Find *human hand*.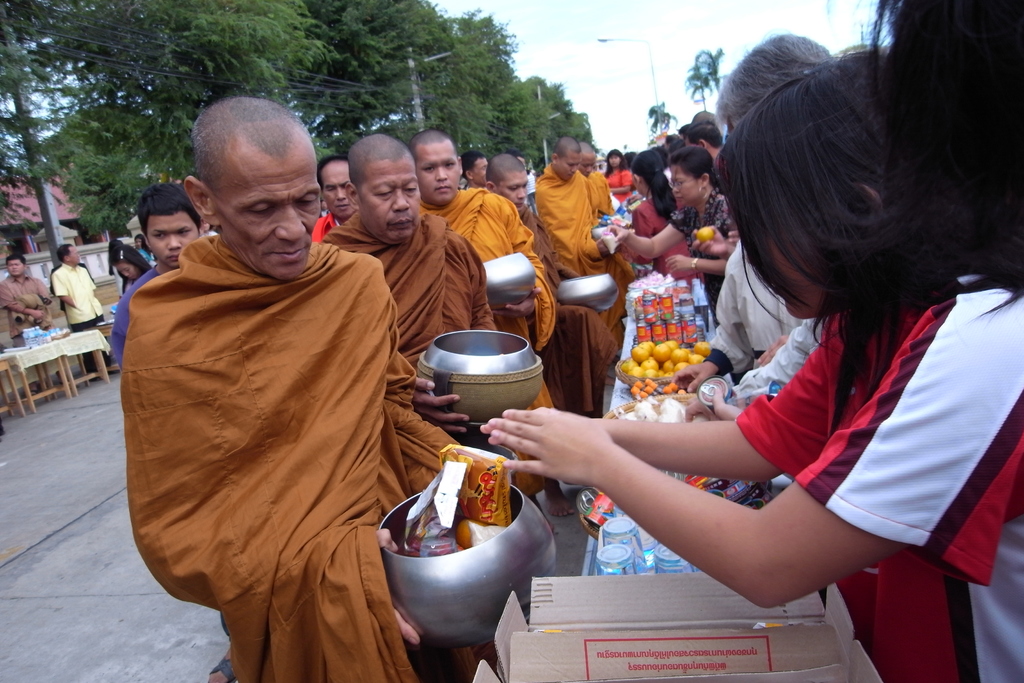
BBox(690, 222, 728, 259).
